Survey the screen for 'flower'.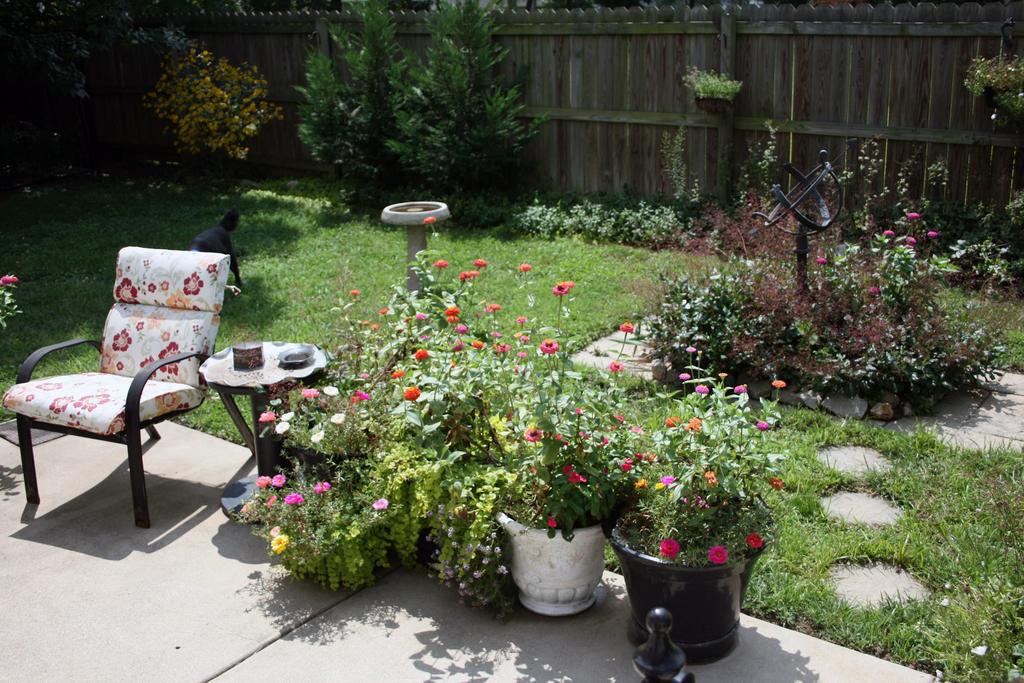
Survey found: x1=454 y1=317 x2=477 y2=335.
